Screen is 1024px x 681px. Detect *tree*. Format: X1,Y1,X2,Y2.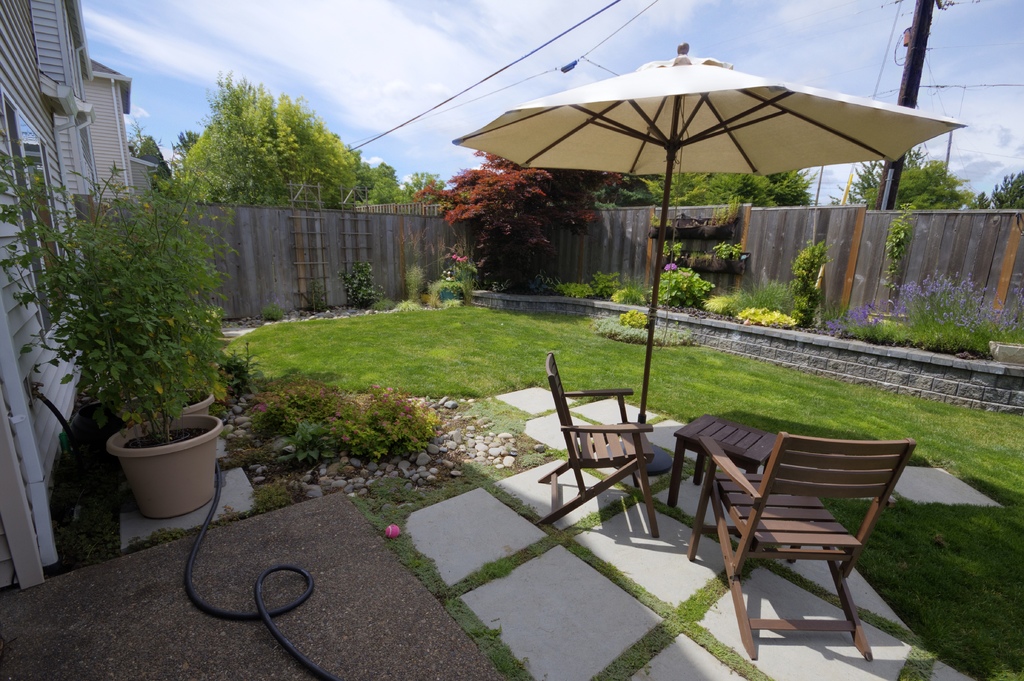
169,131,200,164.
